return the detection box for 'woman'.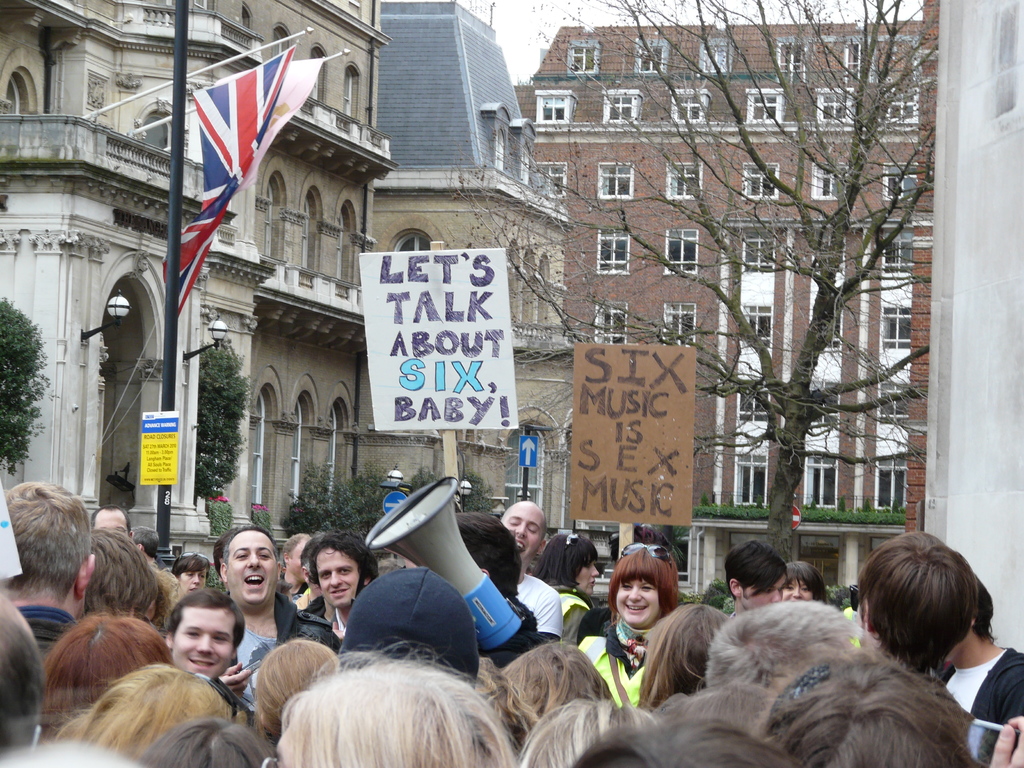
locate(528, 531, 600, 641).
